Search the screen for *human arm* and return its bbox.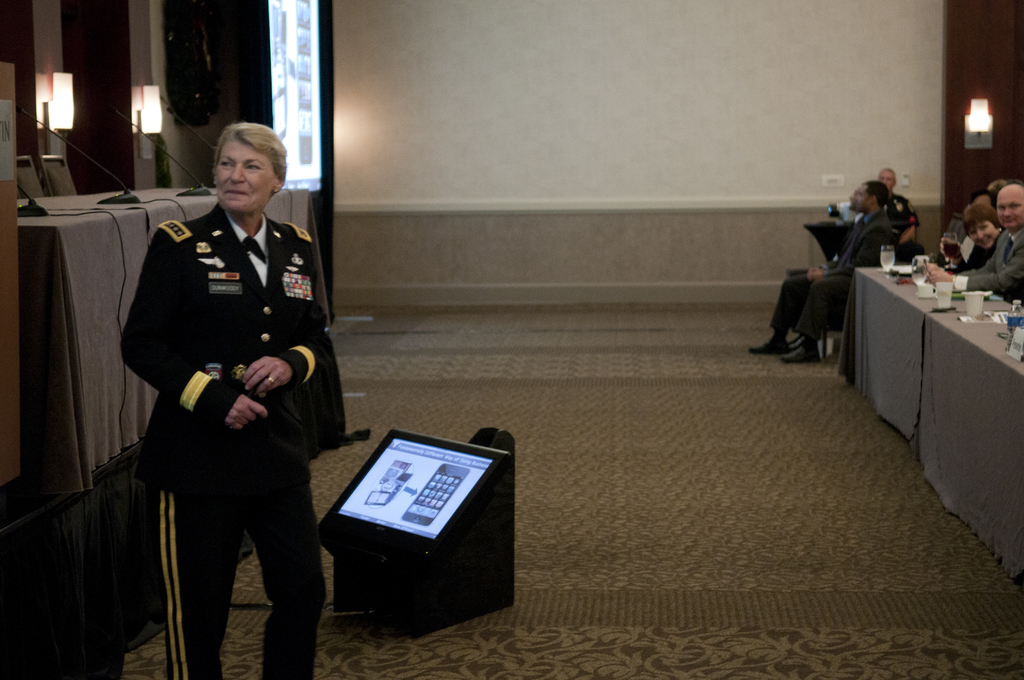
Found: box=[241, 231, 335, 400].
